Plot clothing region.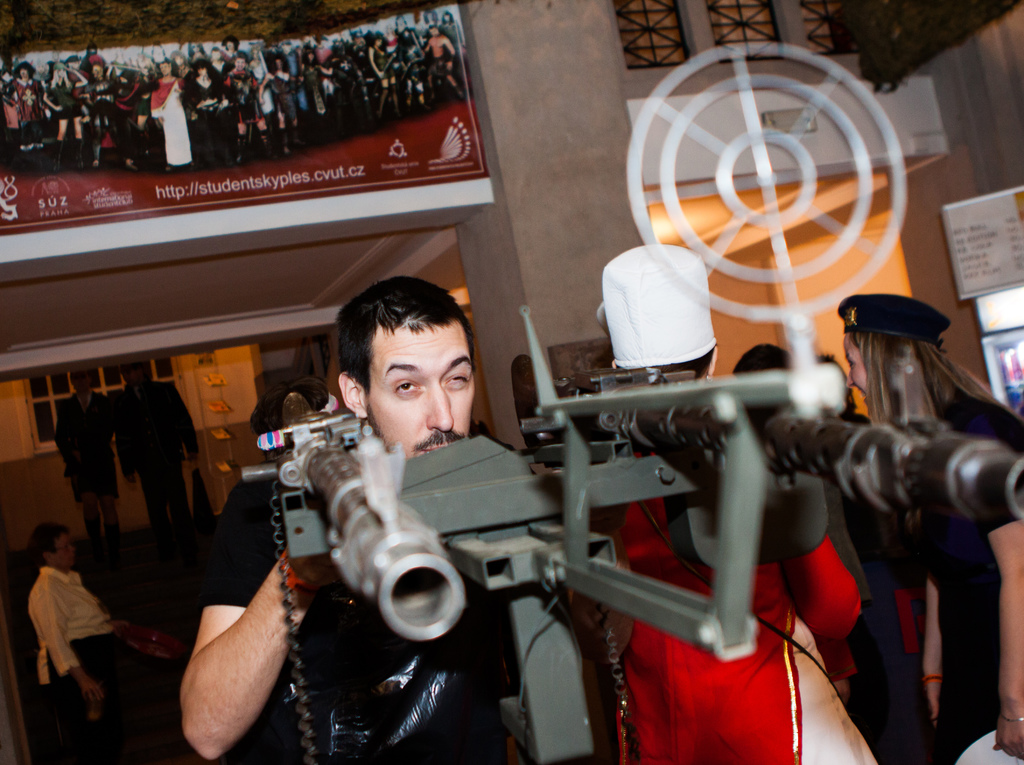
Plotted at [15,544,120,722].
